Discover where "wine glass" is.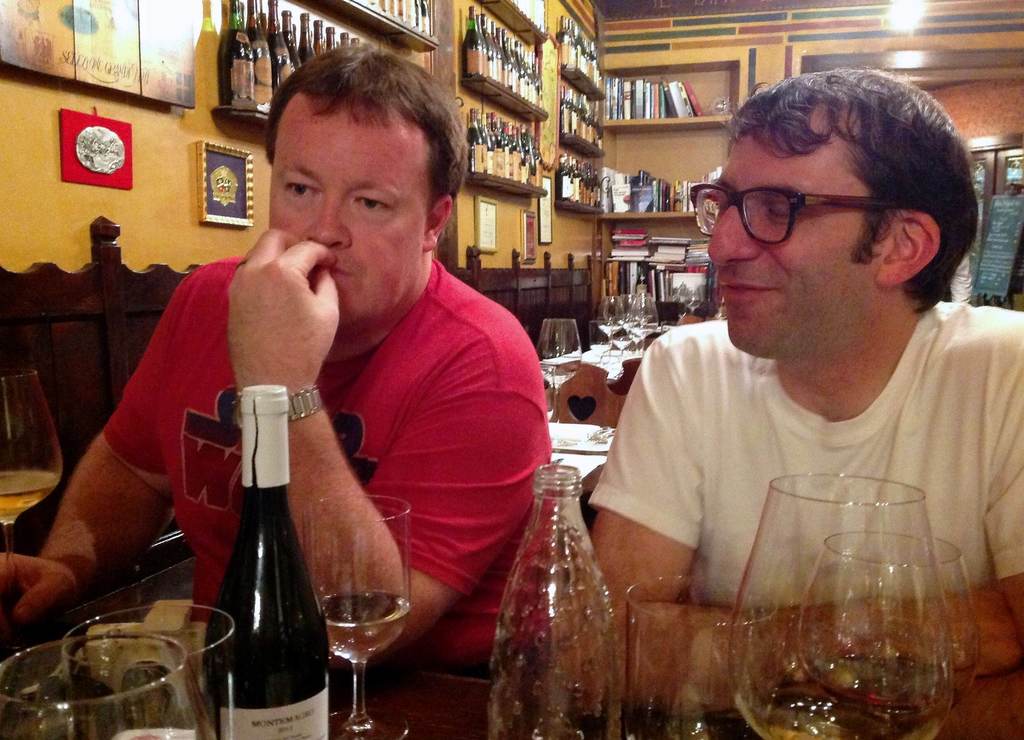
Discovered at BBox(303, 490, 412, 739).
